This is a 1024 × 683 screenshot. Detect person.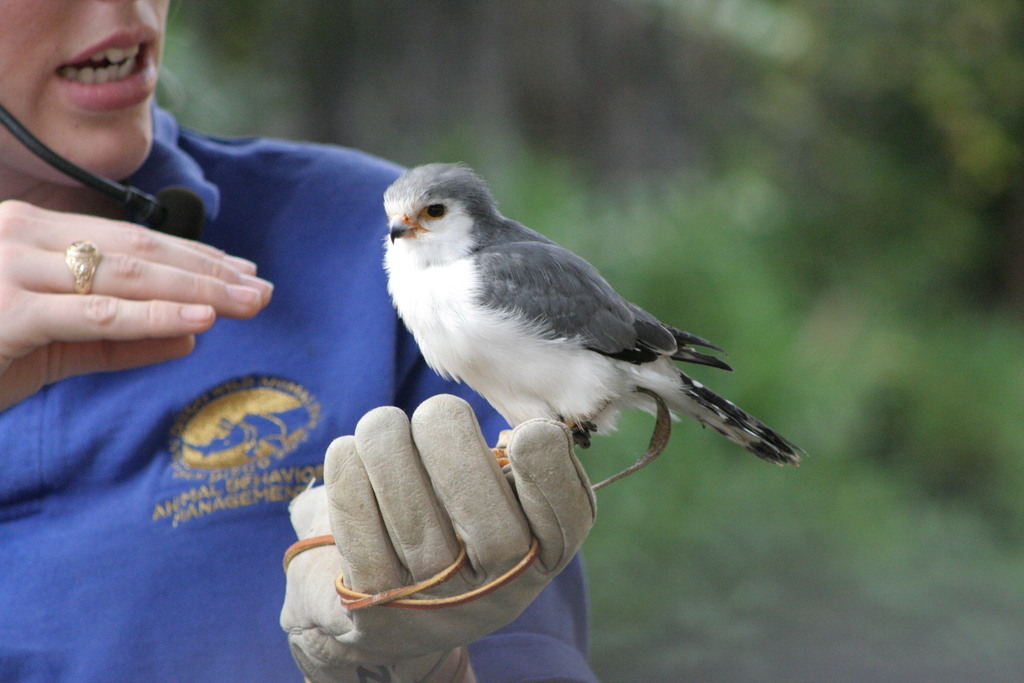
detection(0, 0, 607, 682).
